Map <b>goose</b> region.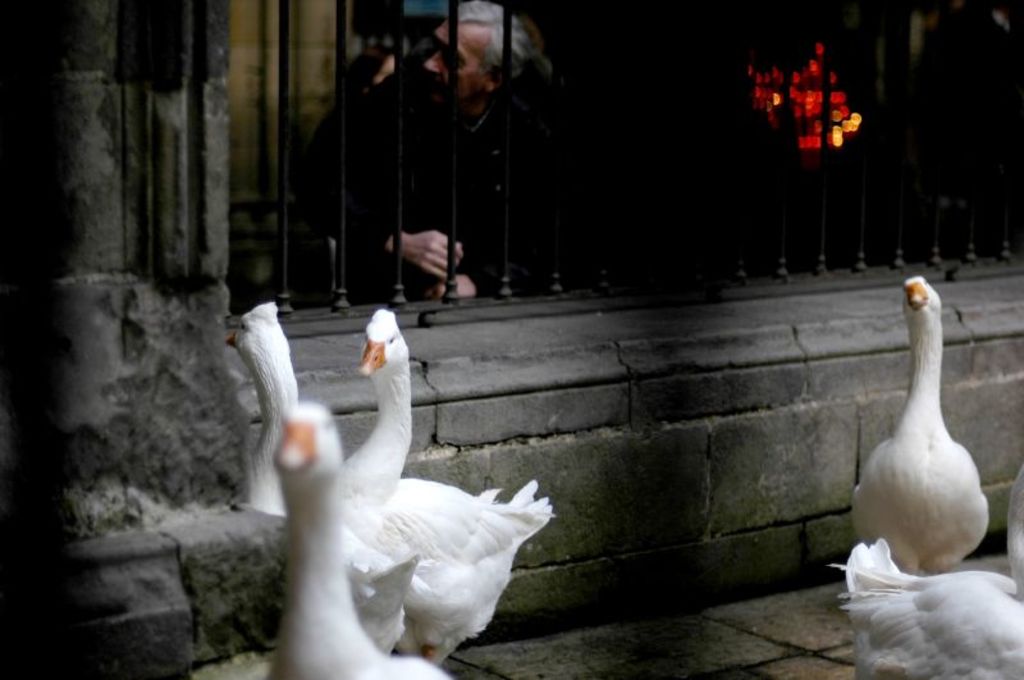
Mapped to [x1=851, y1=278, x2=993, y2=576].
